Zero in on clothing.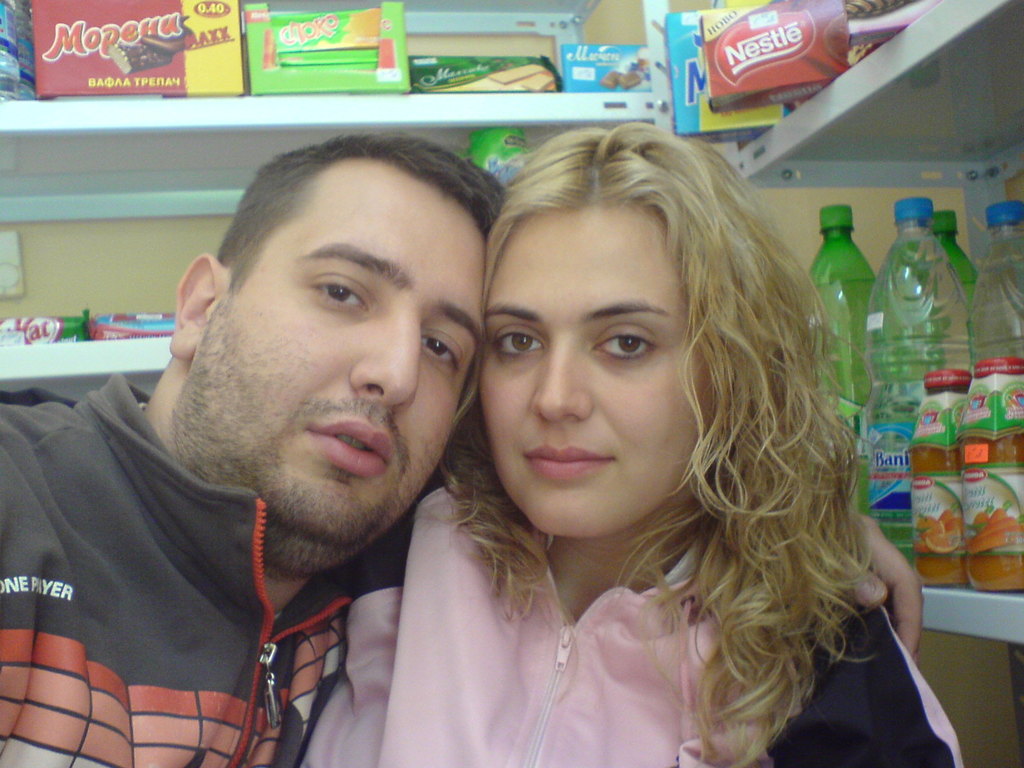
Zeroed in: box=[5, 335, 422, 763].
